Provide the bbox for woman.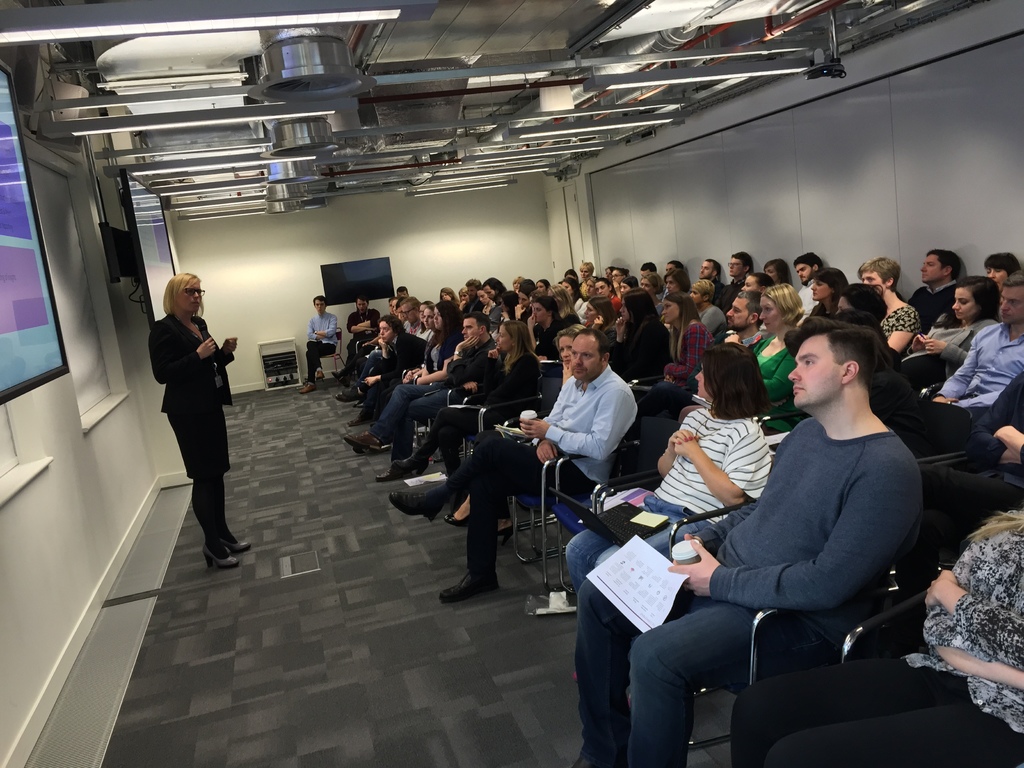
BBox(536, 281, 578, 326).
